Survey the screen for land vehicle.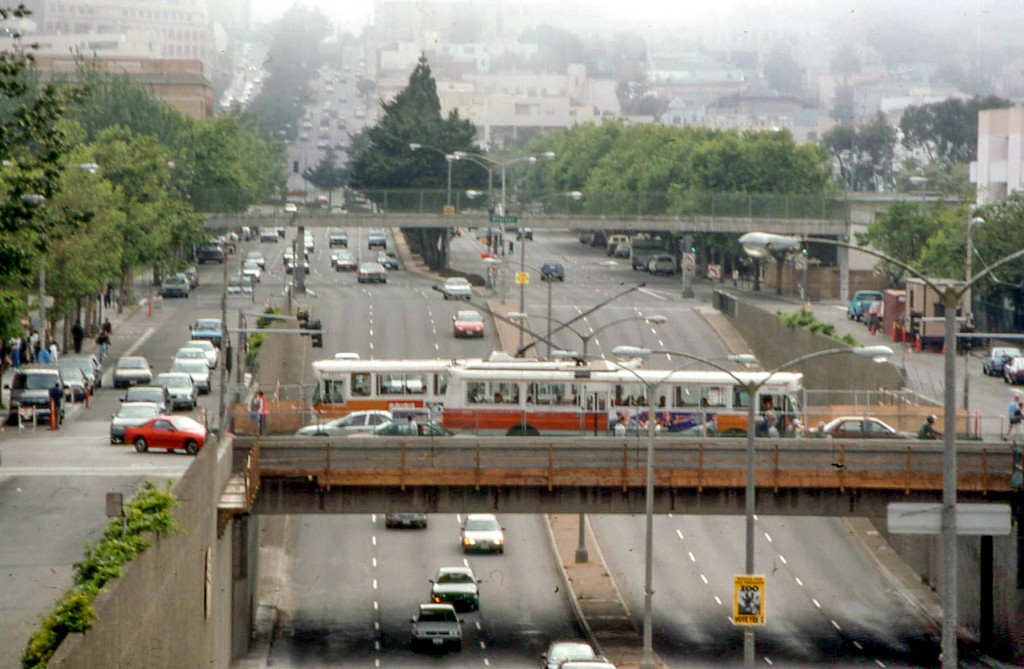
Survey found: [429,567,482,608].
